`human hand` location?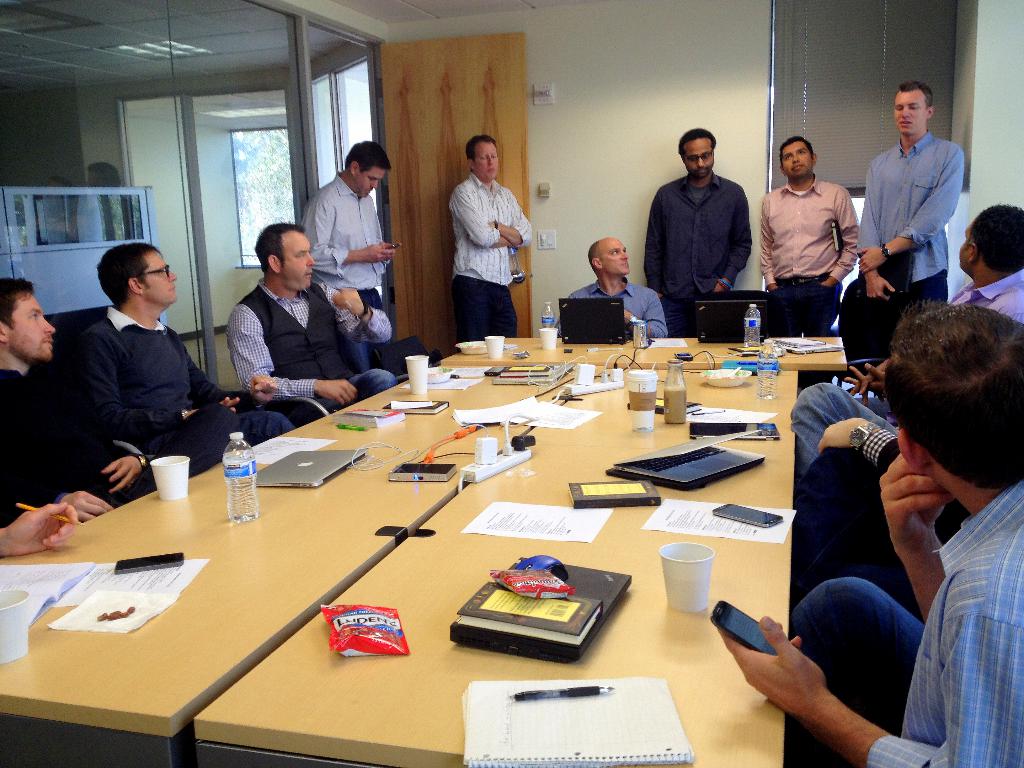
856 246 888 274
